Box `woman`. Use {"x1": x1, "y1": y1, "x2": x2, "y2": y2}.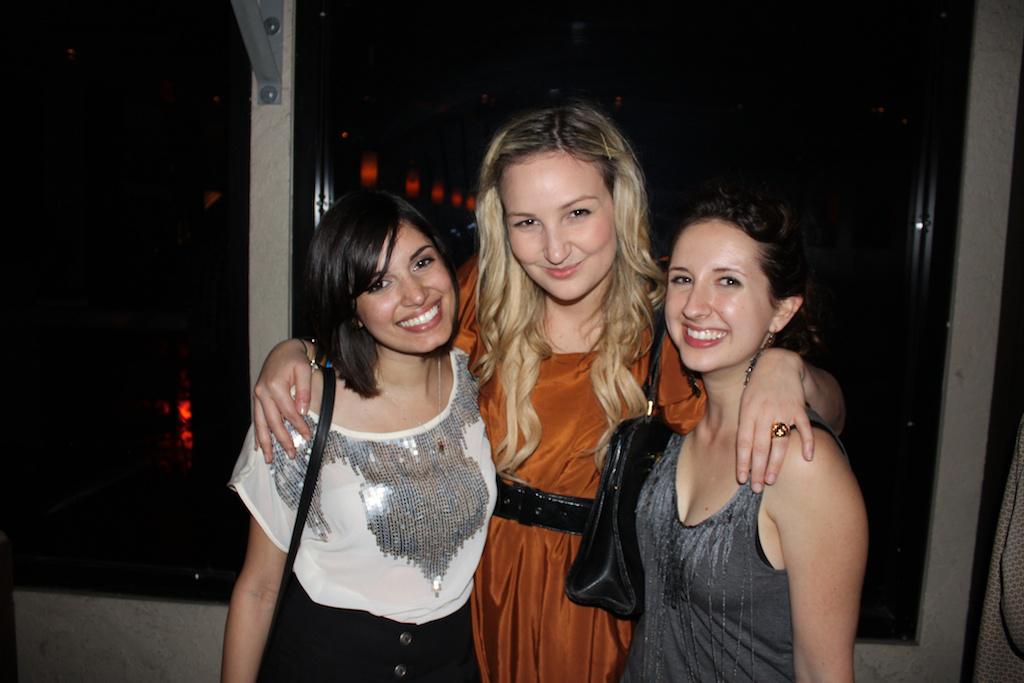
{"x1": 208, "y1": 176, "x2": 488, "y2": 682}.
